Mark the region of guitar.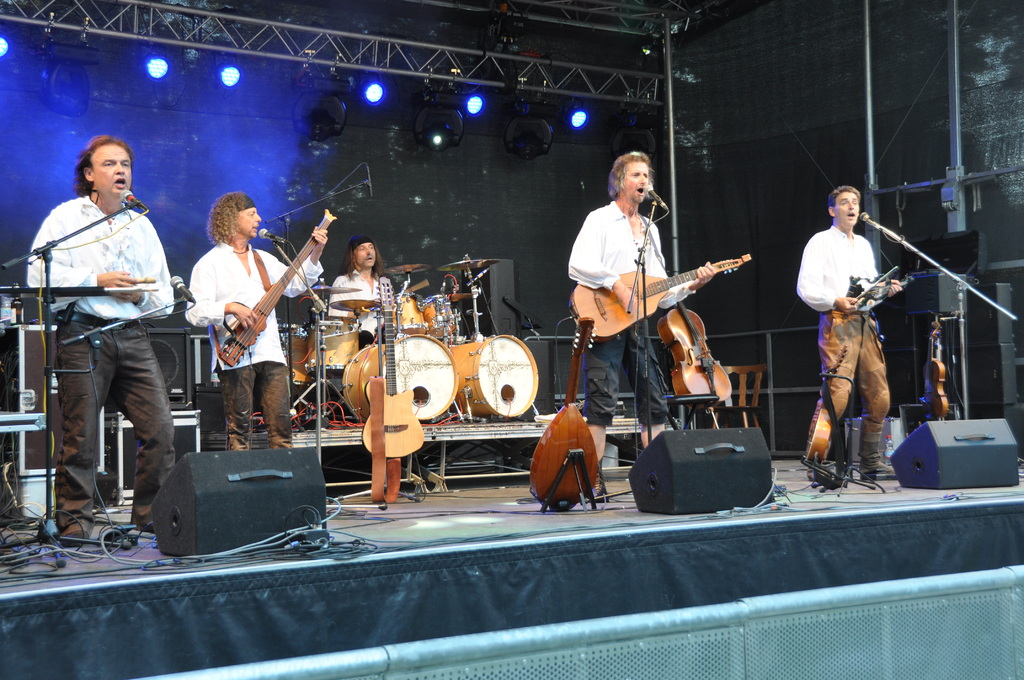
Region: 358/279/429/460.
